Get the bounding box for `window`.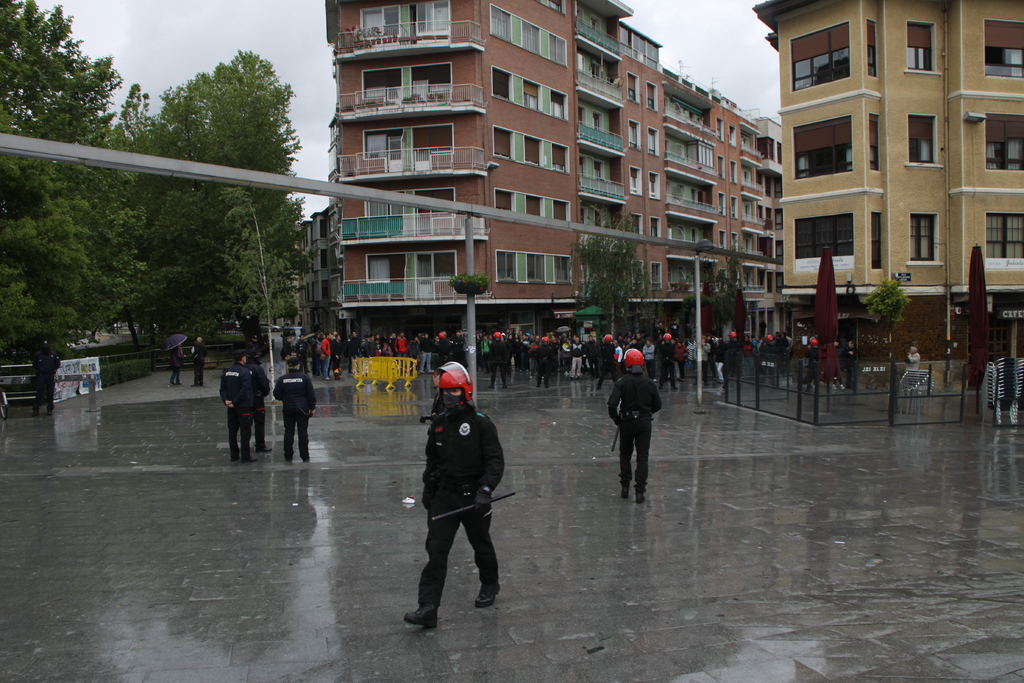
524 195 547 216.
